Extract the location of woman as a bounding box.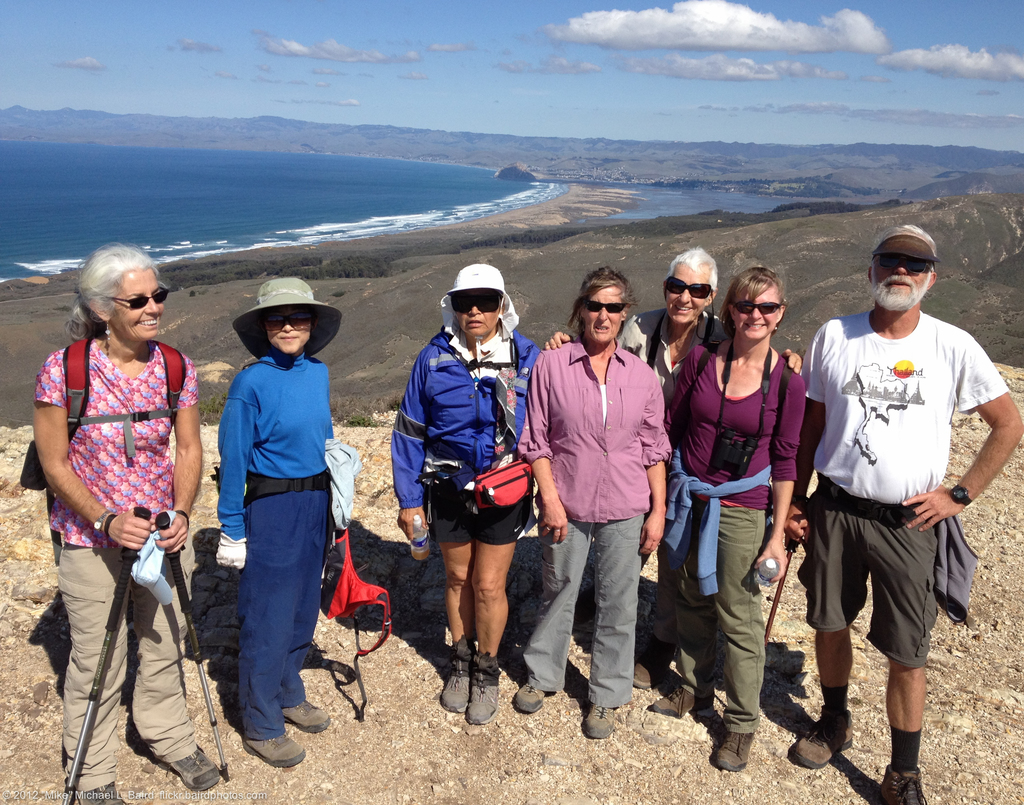
[x1=220, y1=279, x2=339, y2=767].
